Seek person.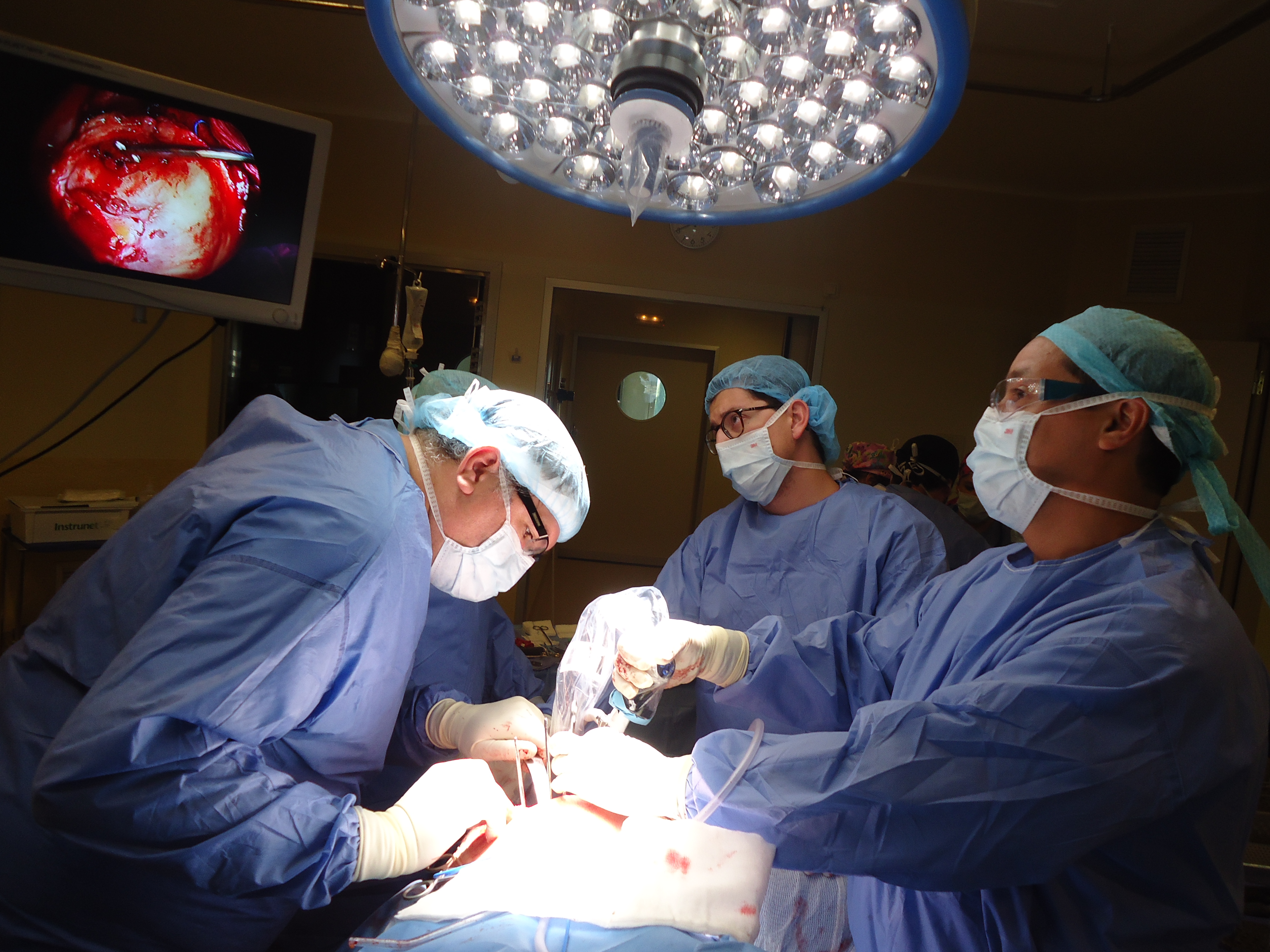
183,94,373,279.
